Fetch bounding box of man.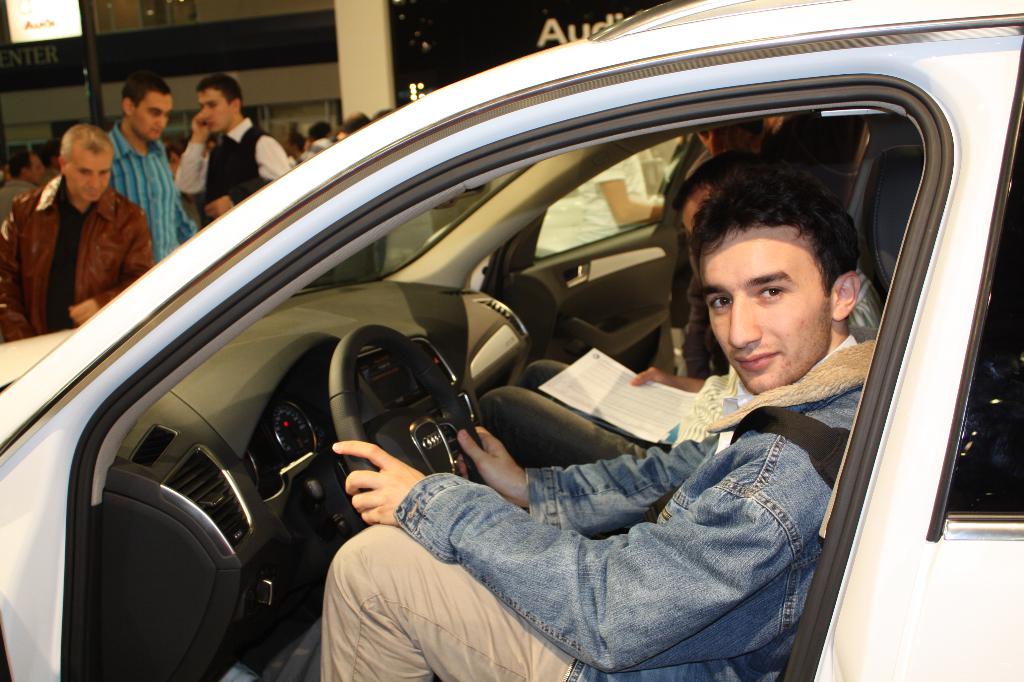
Bbox: <region>483, 149, 891, 482</region>.
